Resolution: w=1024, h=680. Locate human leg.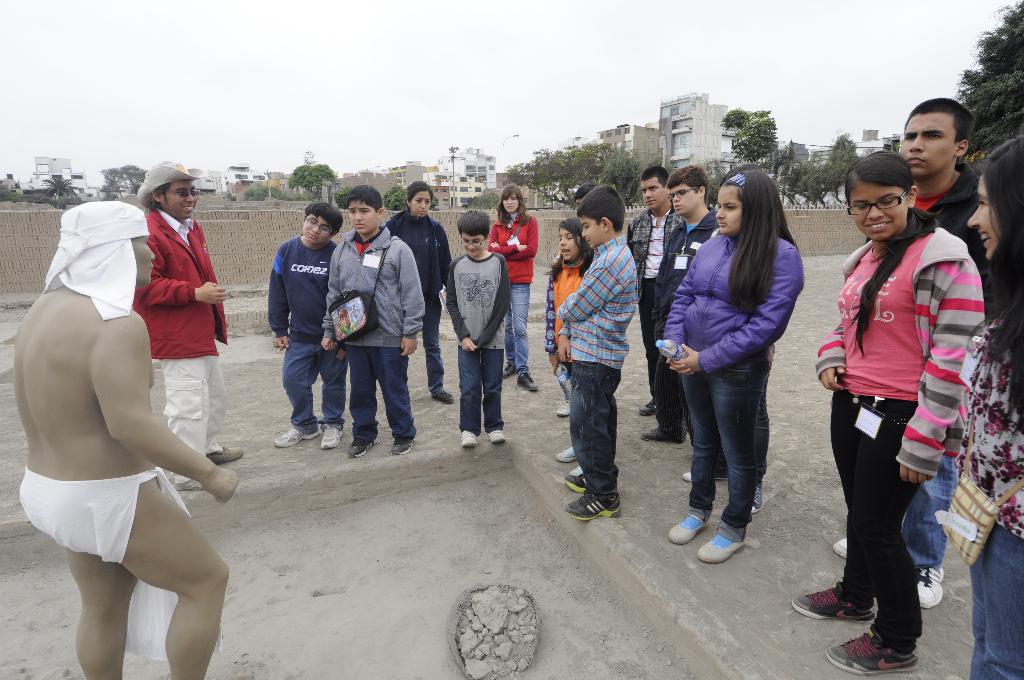
90 471 224 679.
